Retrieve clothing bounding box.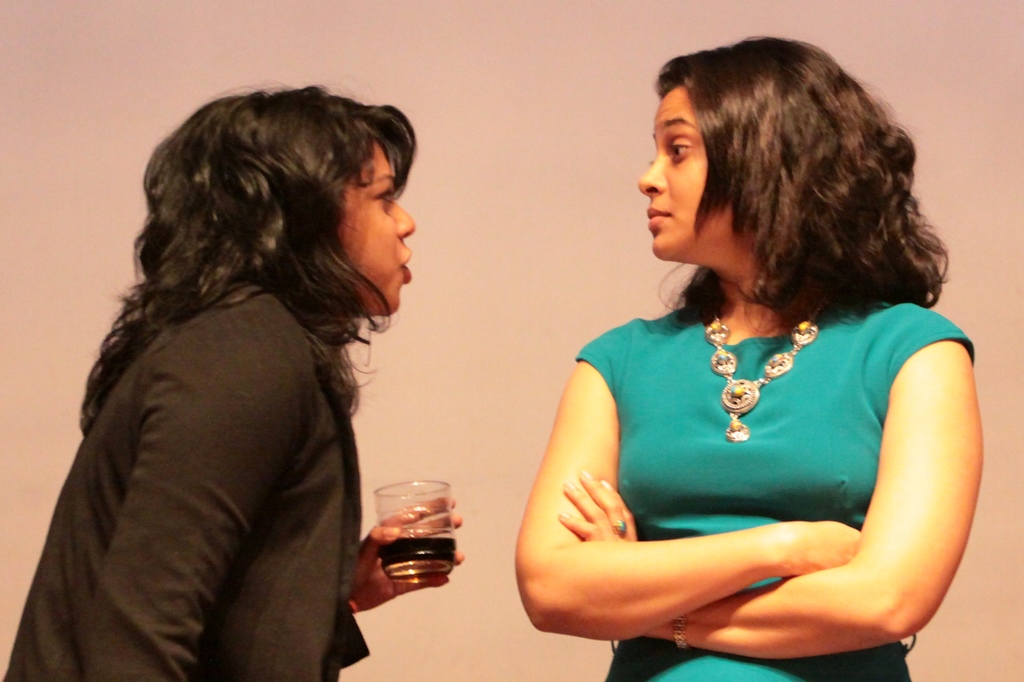
Bounding box: bbox(4, 280, 369, 681).
